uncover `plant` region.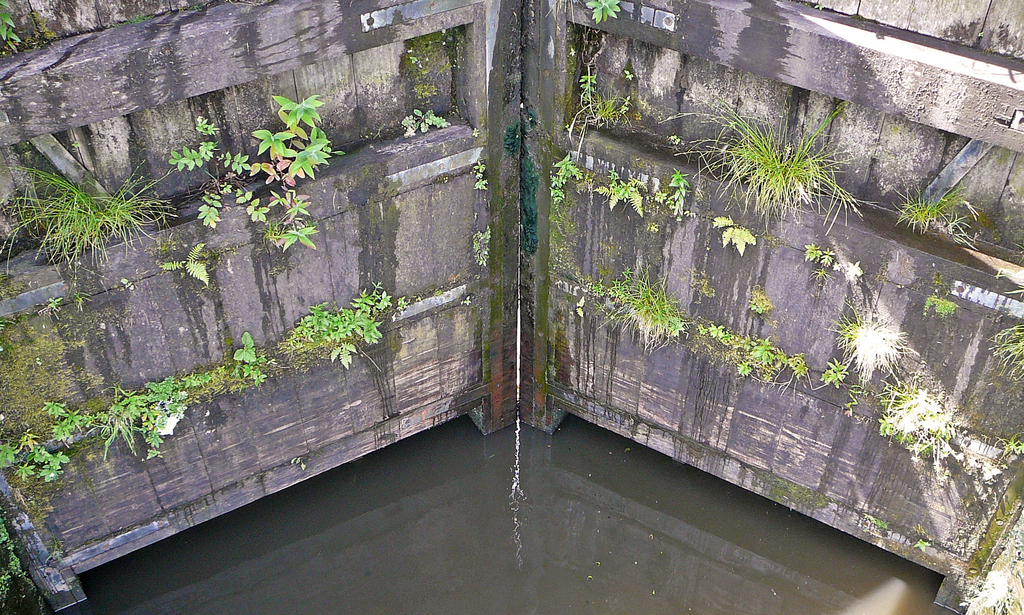
Uncovered: Rect(400, 111, 448, 140).
